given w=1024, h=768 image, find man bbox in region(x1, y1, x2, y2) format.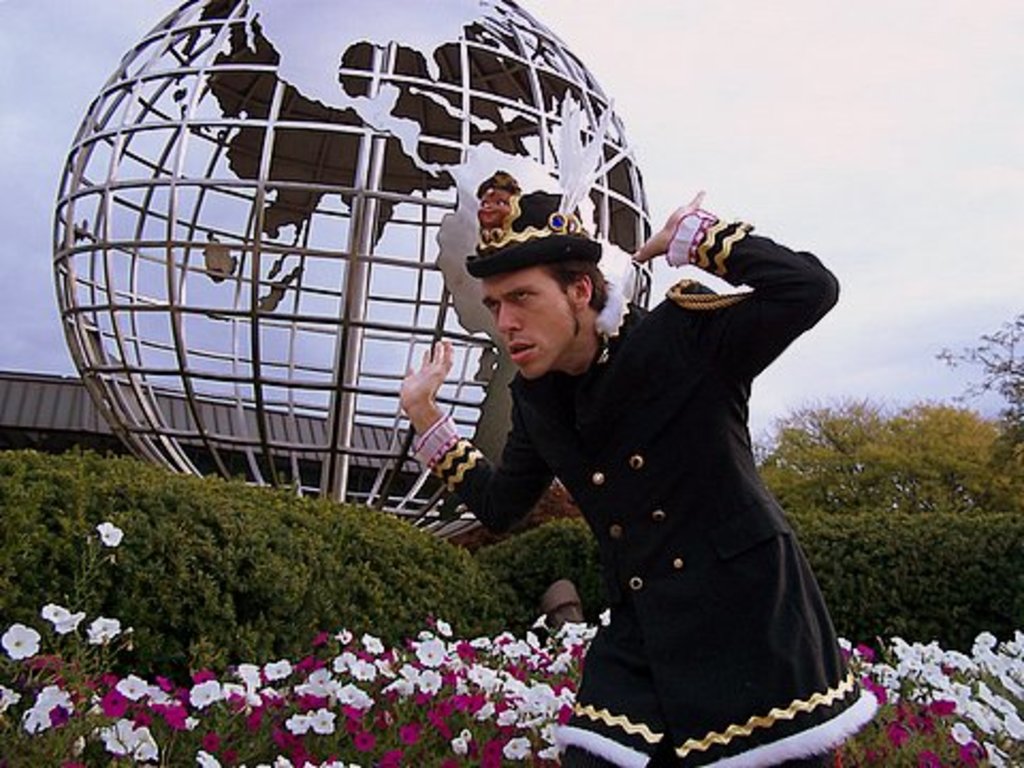
region(361, 145, 855, 759).
